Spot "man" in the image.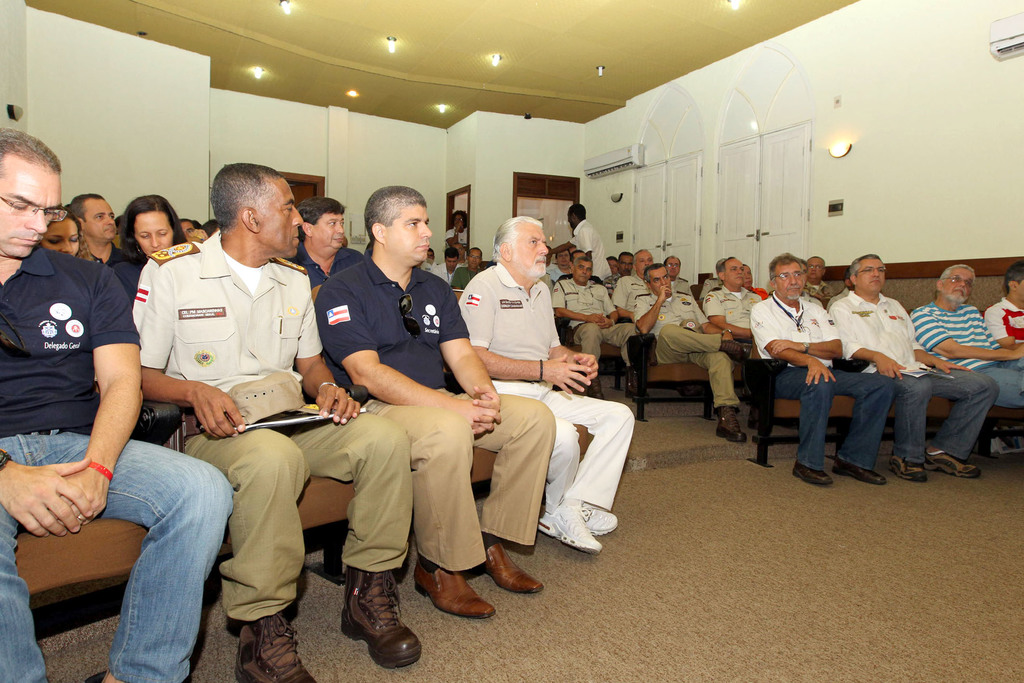
"man" found at bbox(431, 246, 461, 286).
